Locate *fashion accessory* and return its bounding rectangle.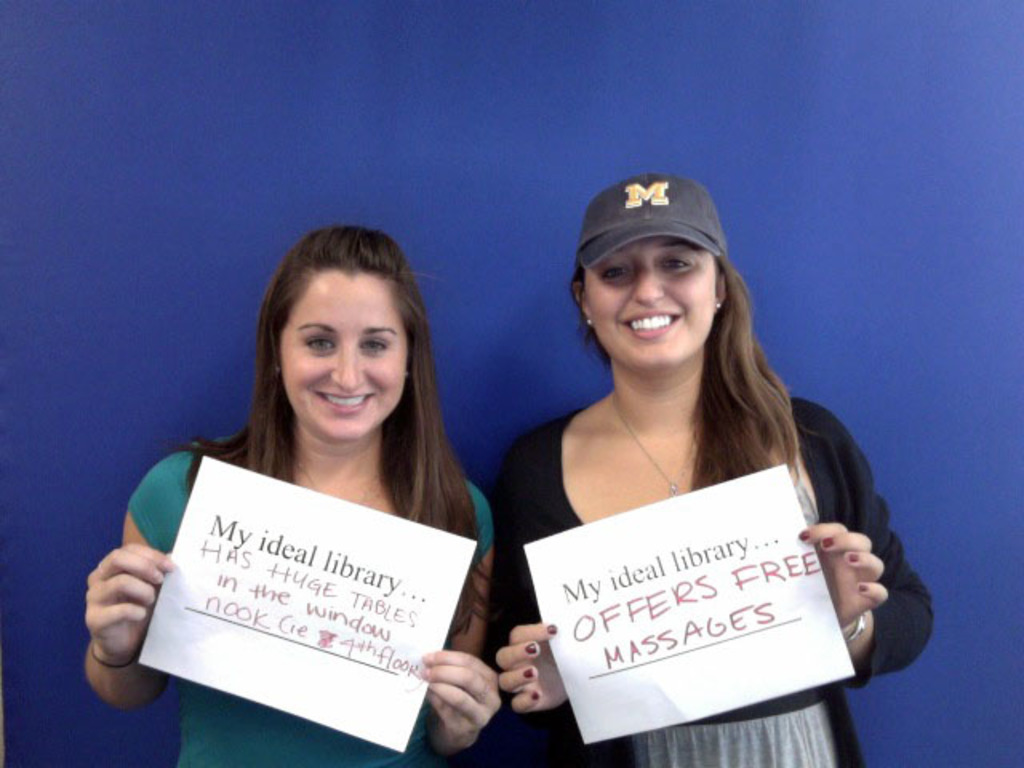
BBox(853, 579, 869, 594).
